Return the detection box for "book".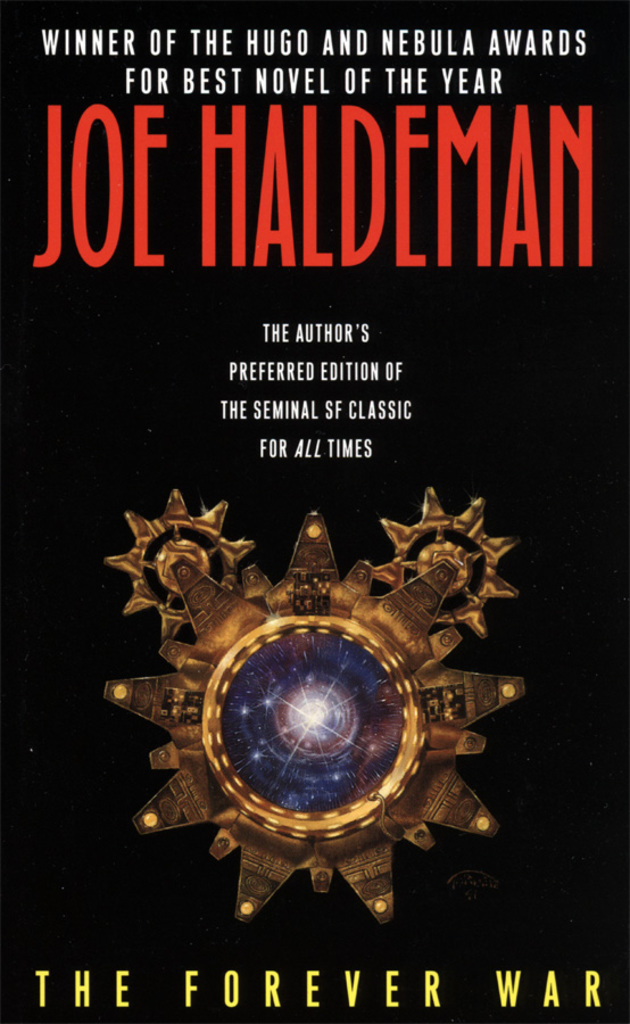
x1=0, y1=0, x2=629, y2=989.
